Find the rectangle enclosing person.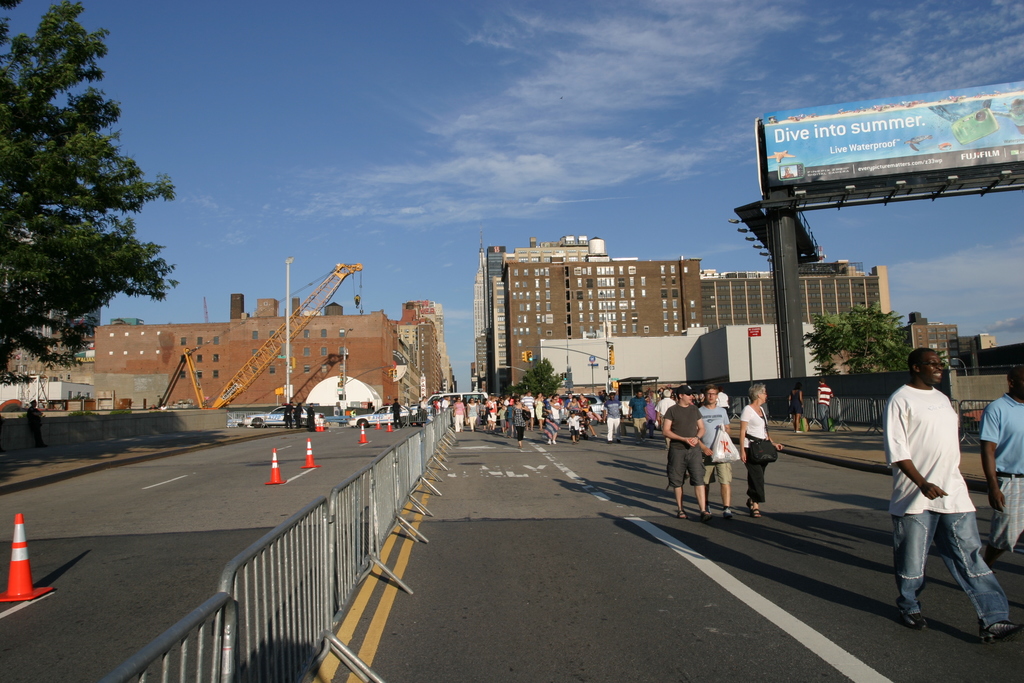
[x1=466, y1=397, x2=478, y2=432].
